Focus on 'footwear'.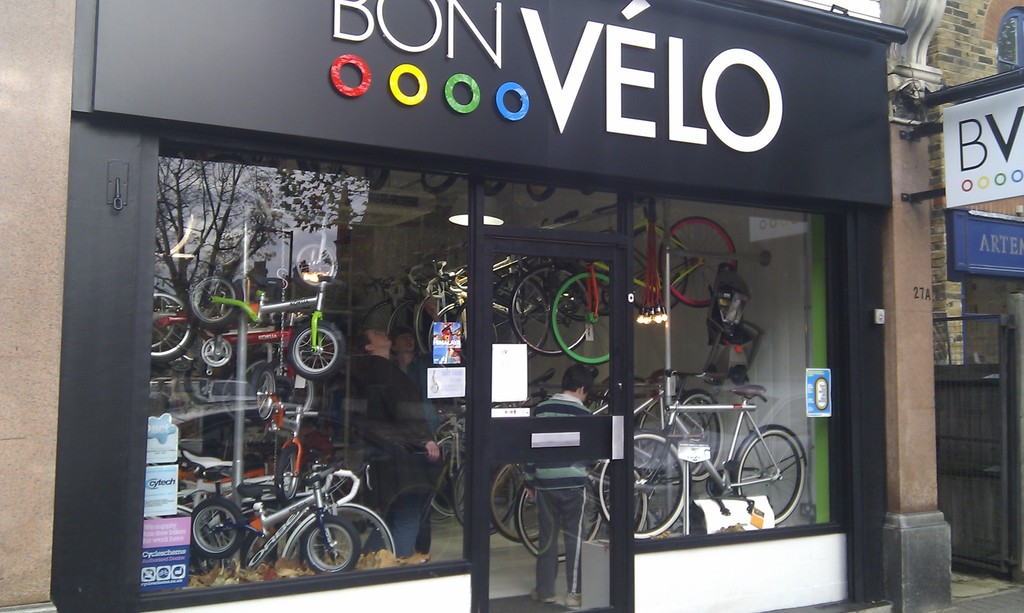
Focused at [left=524, top=587, right=559, bottom=601].
